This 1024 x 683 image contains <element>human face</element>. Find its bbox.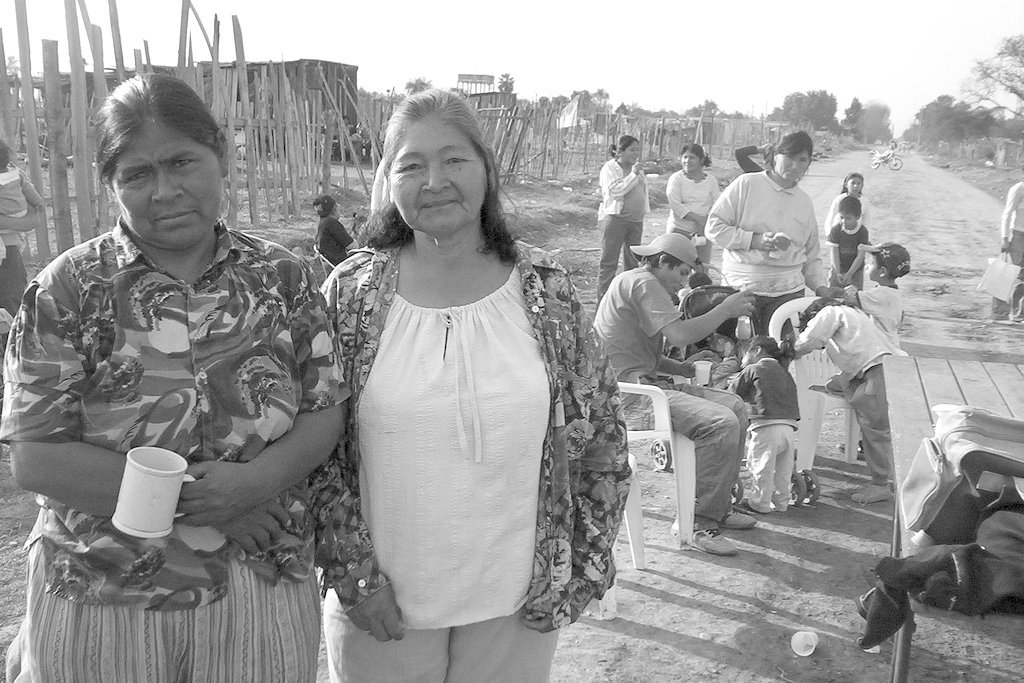
842,211,855,231.
